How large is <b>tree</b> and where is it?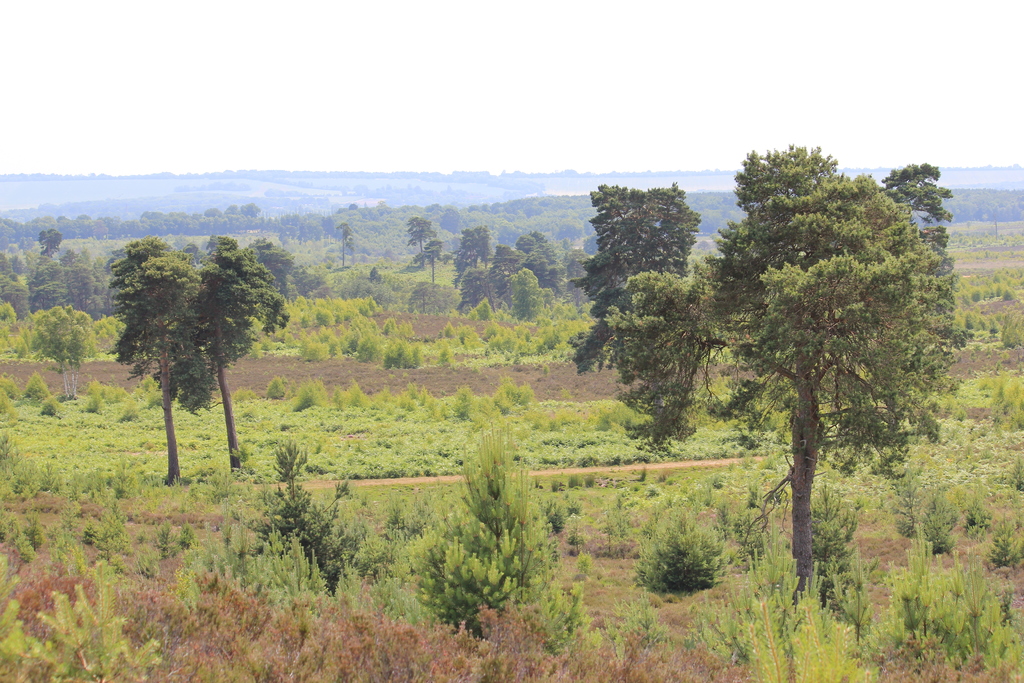
Bounding box: l=509, t=263, r=545, b=321.
